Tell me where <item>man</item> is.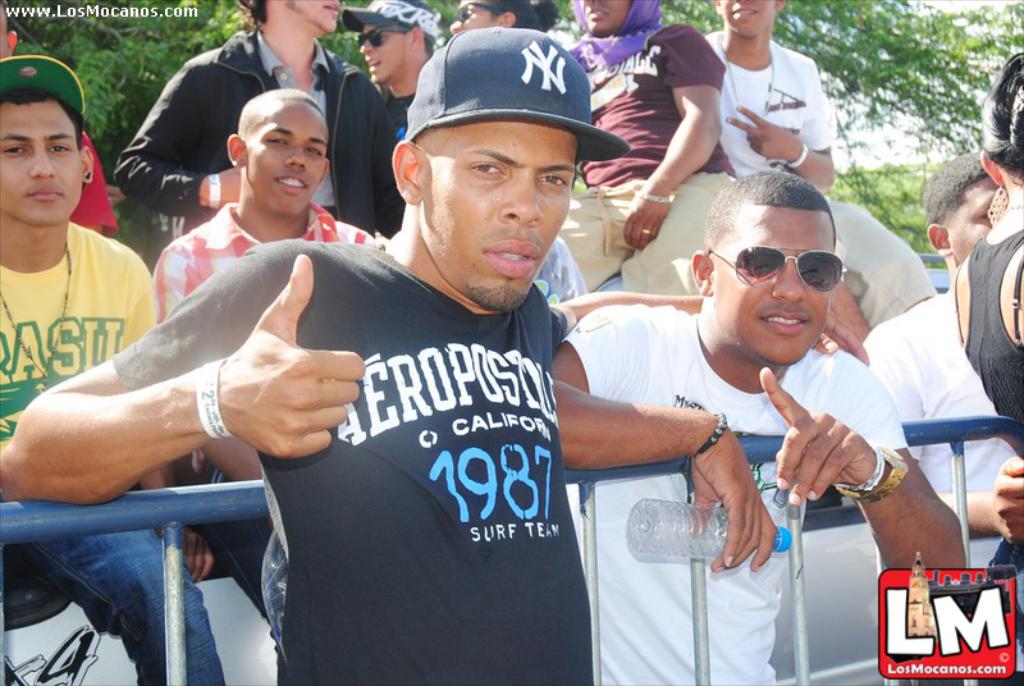
<item>man</item> is at <box>156,87,374,617</box>.
